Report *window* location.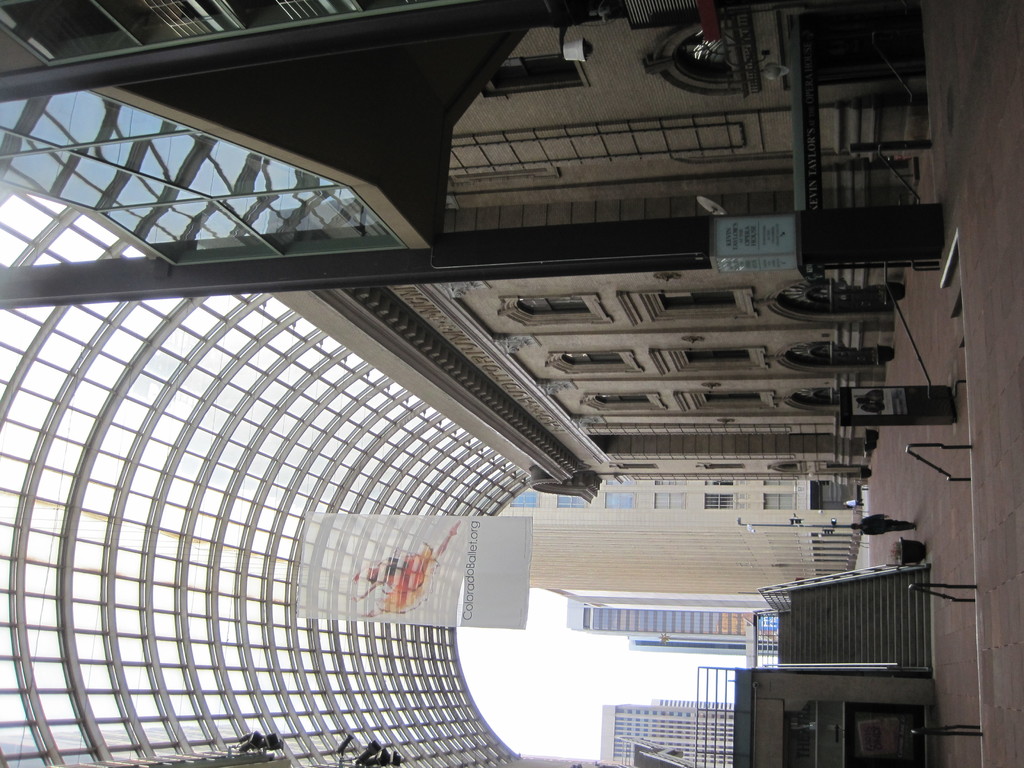
Report: select_region(553, 495, 589, 508).
